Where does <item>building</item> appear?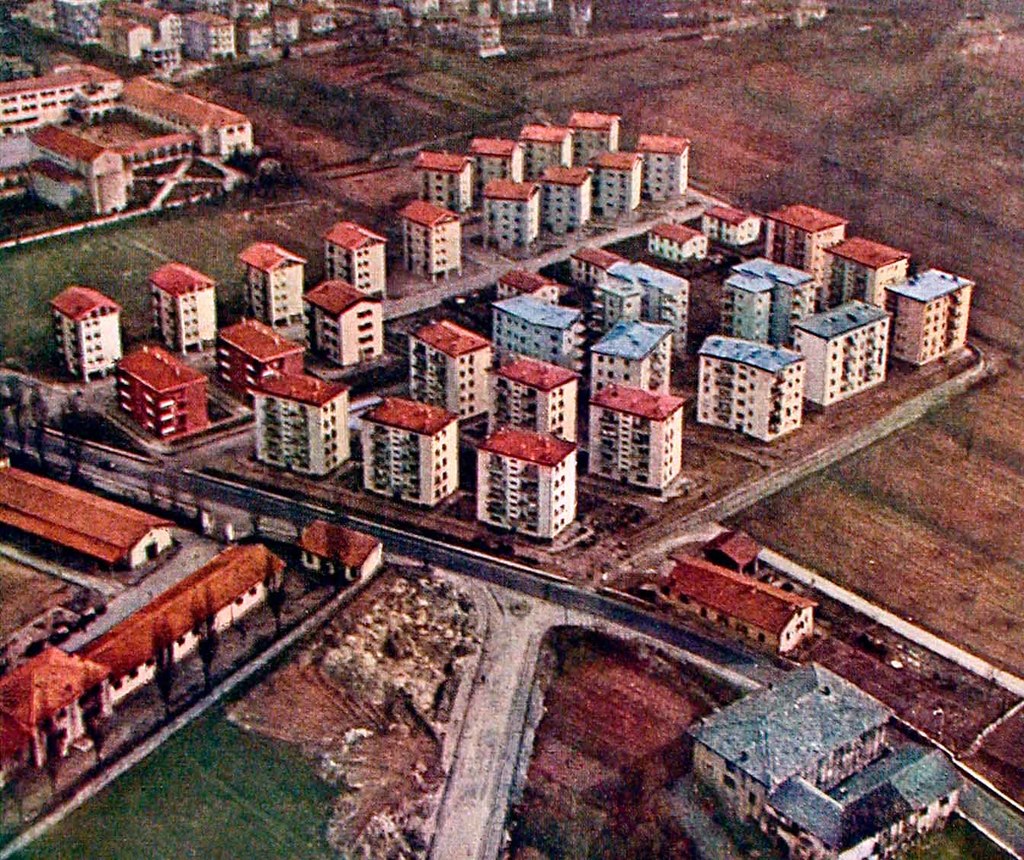
Appears at 898,257,997,369.
